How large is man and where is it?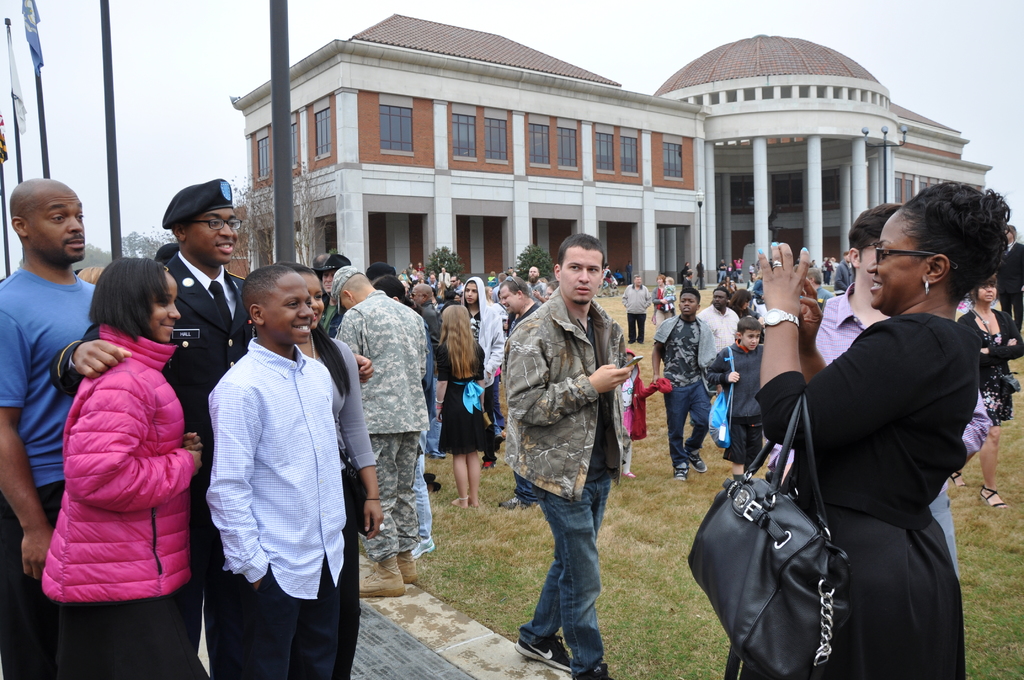
Bounding box: [1002,229,1023,339].
